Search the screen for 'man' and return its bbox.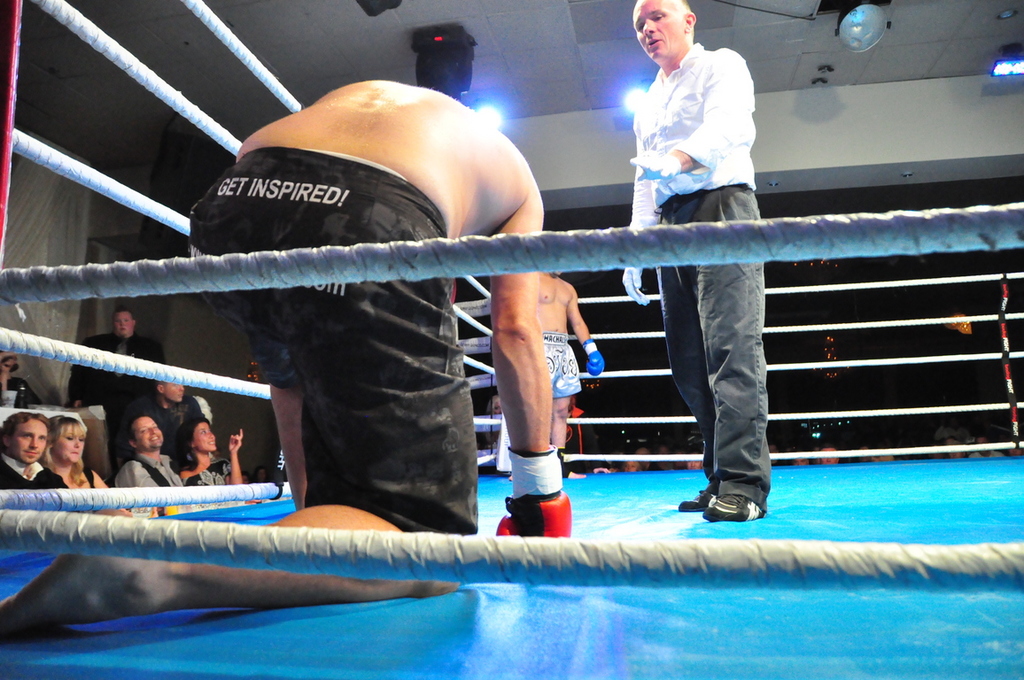
Found: {"x1": 112, "y1": 414, "x2": 190, "y2": 495}.
